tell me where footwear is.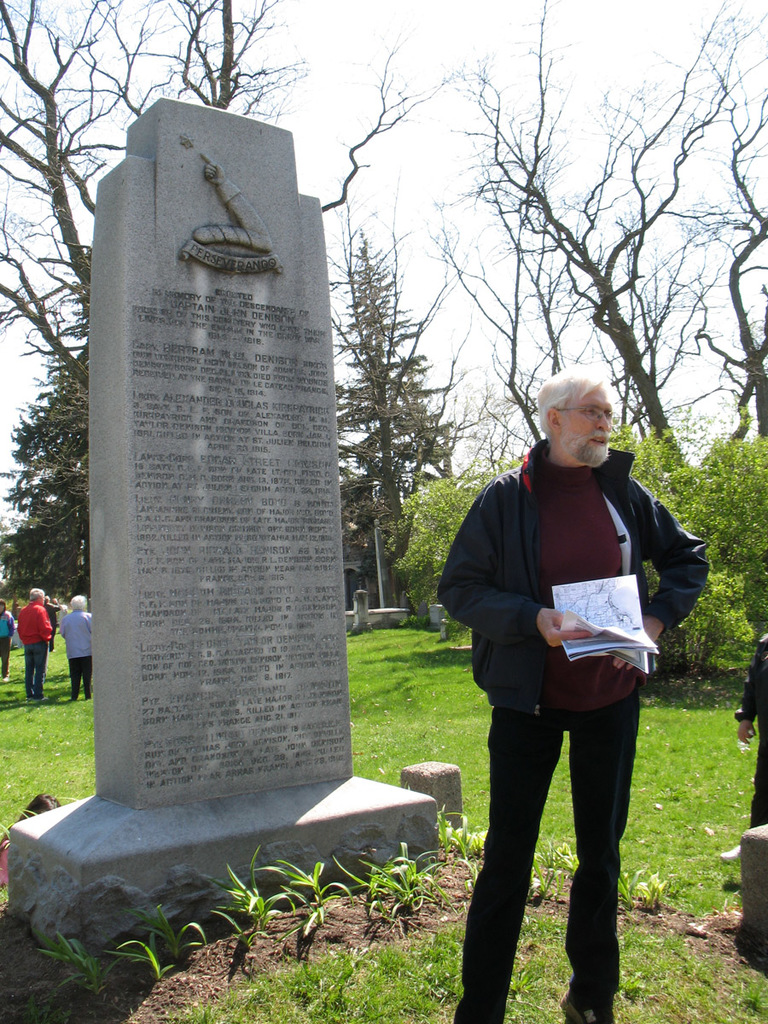
footwear is at <region>718, 838, 742, 866</region>.
